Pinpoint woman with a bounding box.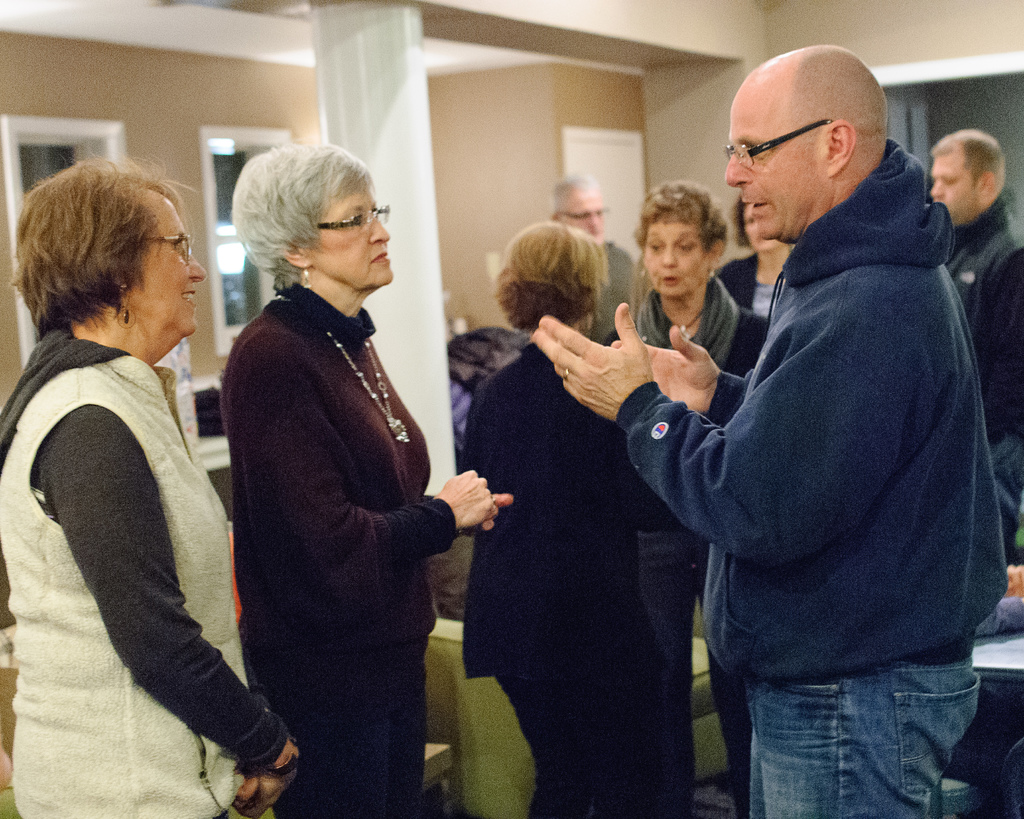
crop(458, 218, 673, 818).
